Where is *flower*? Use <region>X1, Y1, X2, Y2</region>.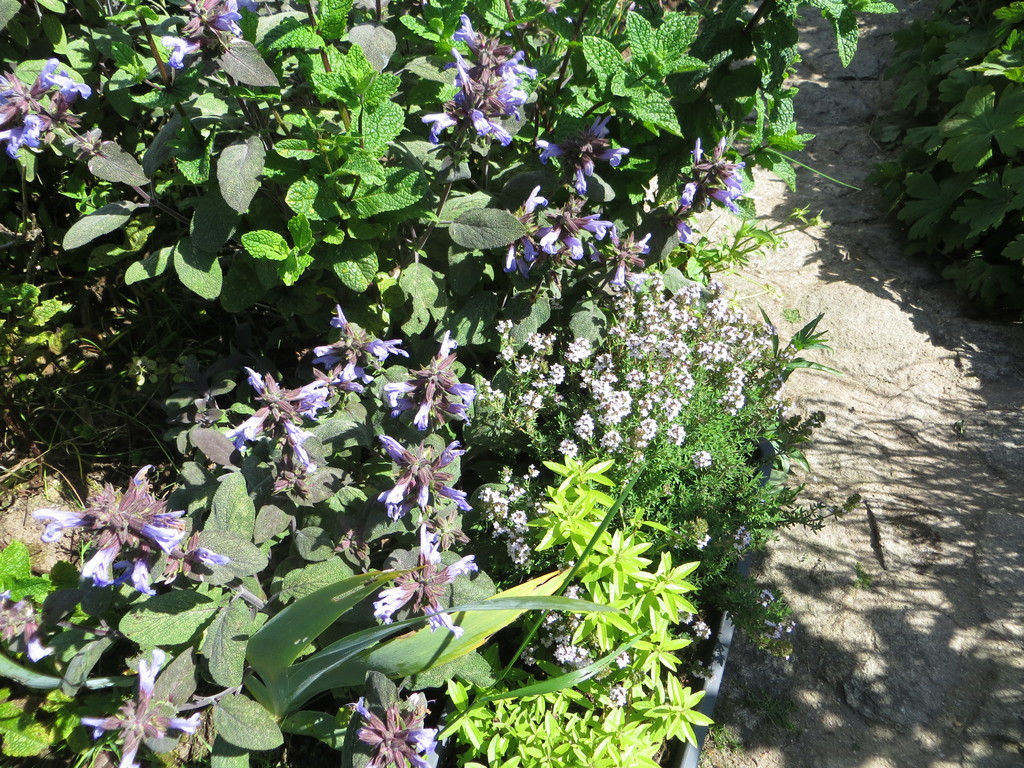
<region>276, 407, 313, 465</region>.
